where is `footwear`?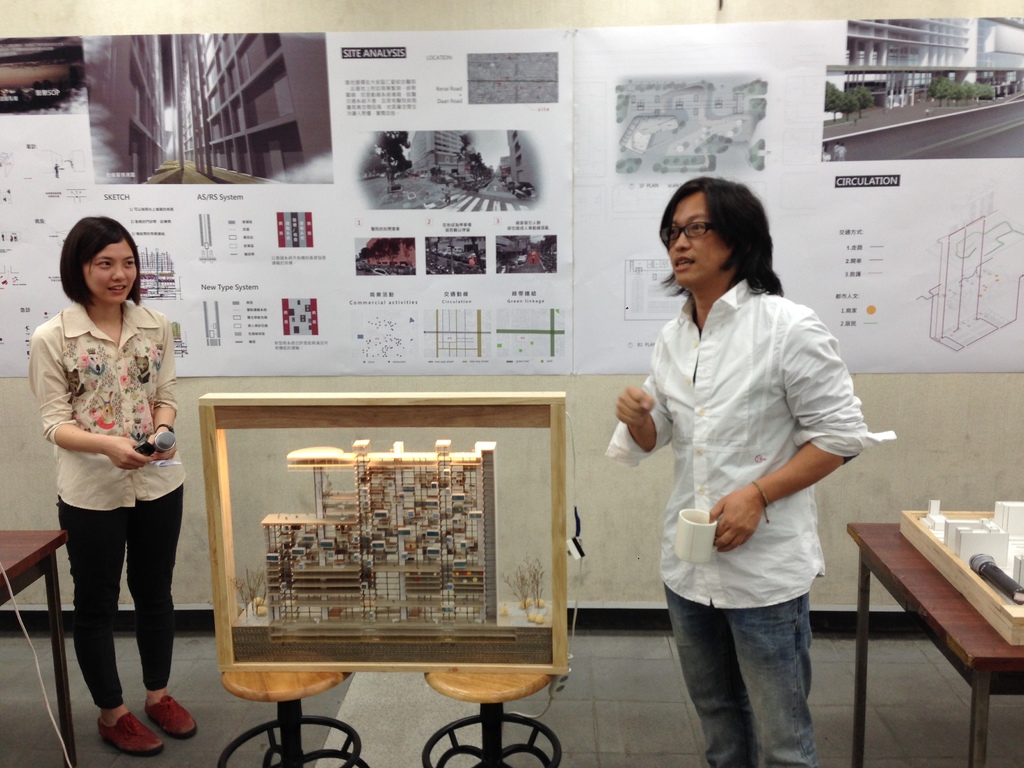
bbox=[138, 694, 197, 743].
